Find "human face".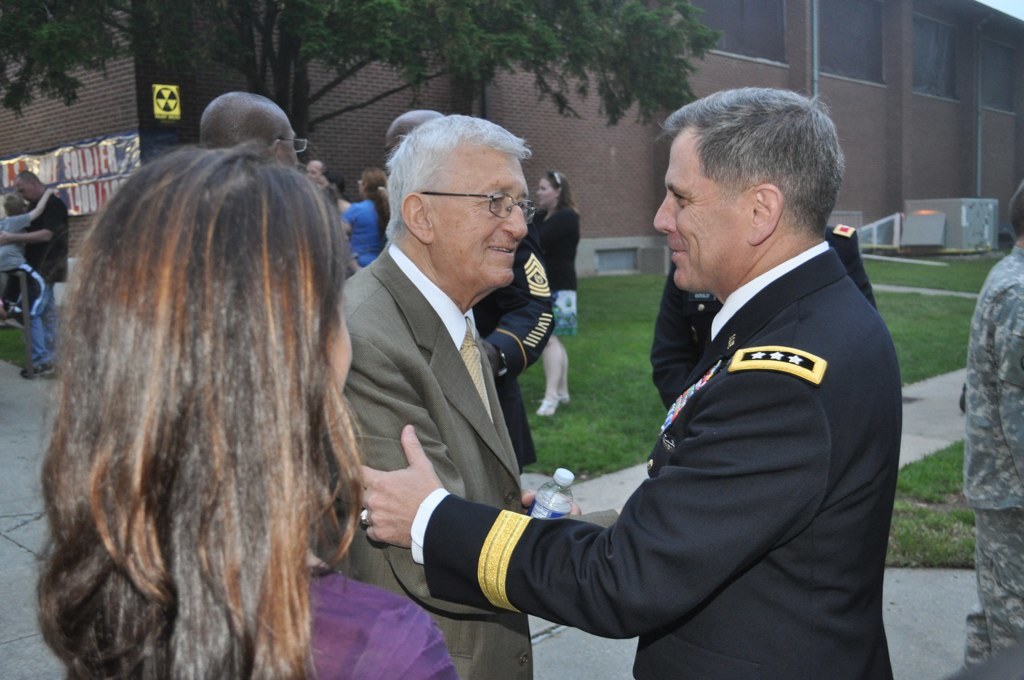
bbox=[304, 159, 318, 179].
